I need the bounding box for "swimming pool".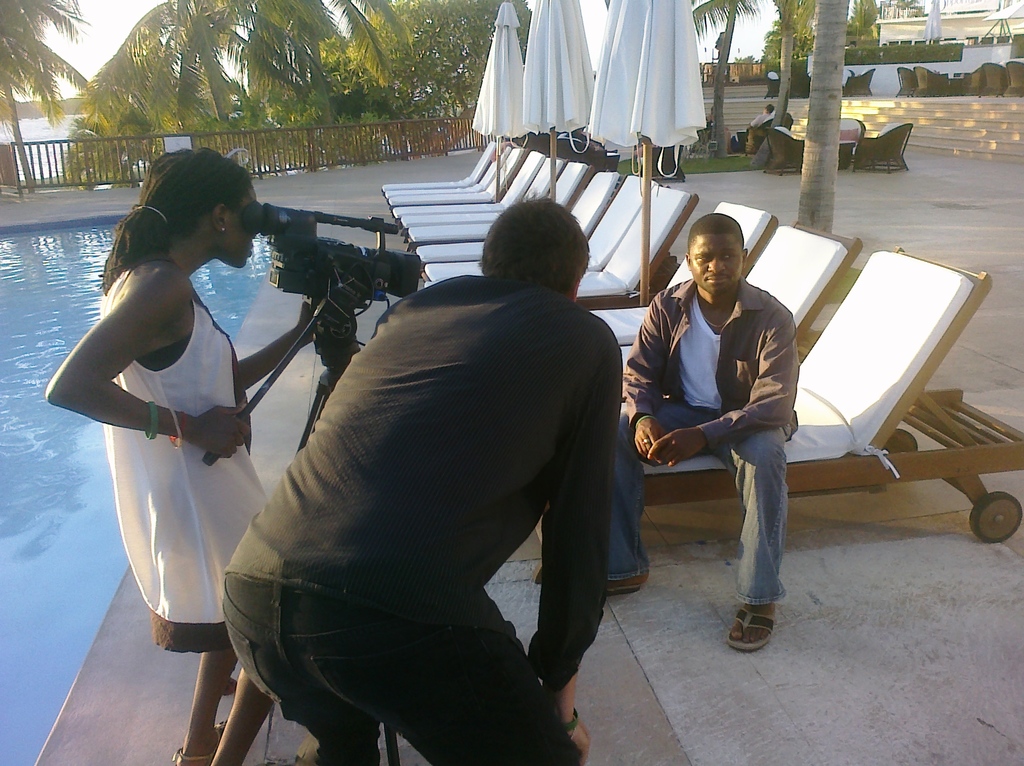
Here it is: [left=0, top=222, right=265, bottom=765].
